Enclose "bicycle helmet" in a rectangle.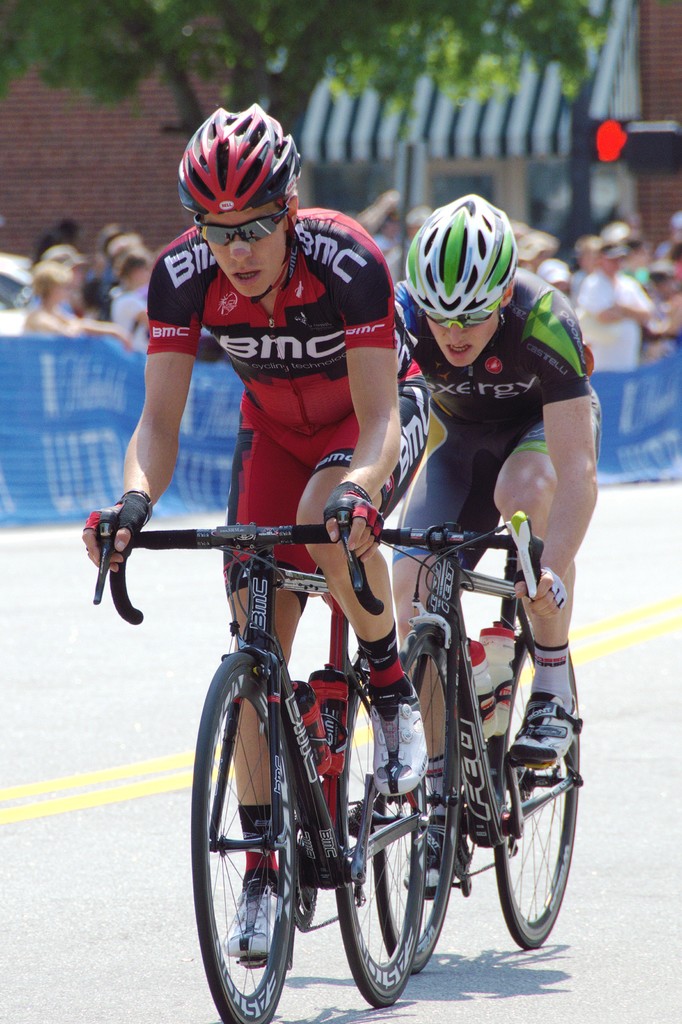
172, 102, 305, 207.
